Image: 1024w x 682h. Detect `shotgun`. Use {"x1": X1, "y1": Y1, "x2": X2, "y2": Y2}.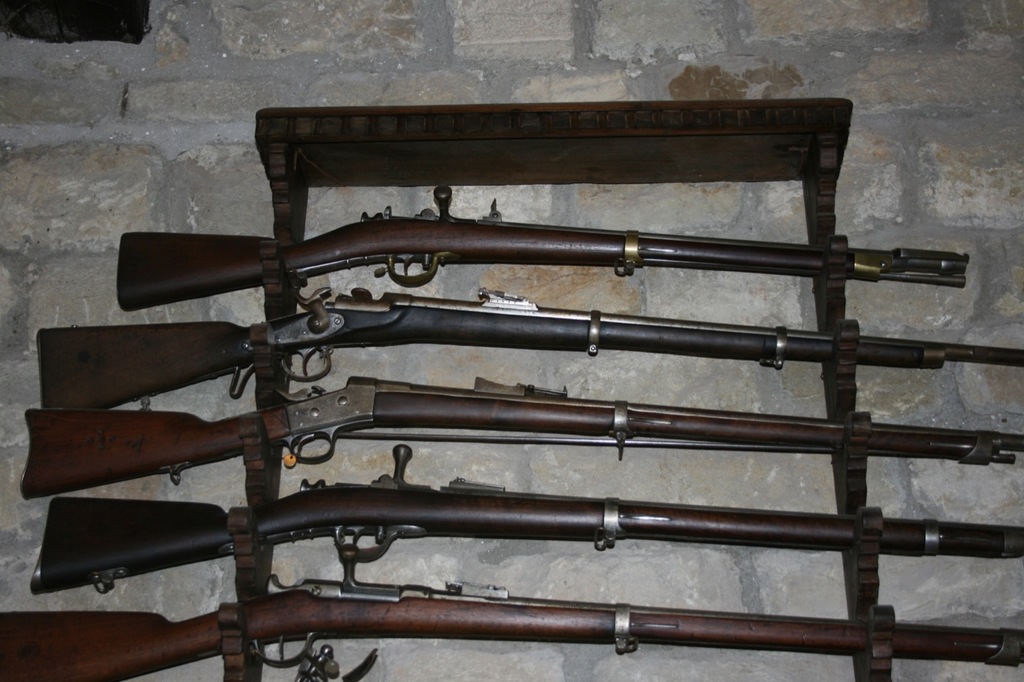
{"x1": 20, "y1": 372, "x2": 1023, "y2": 503}.
